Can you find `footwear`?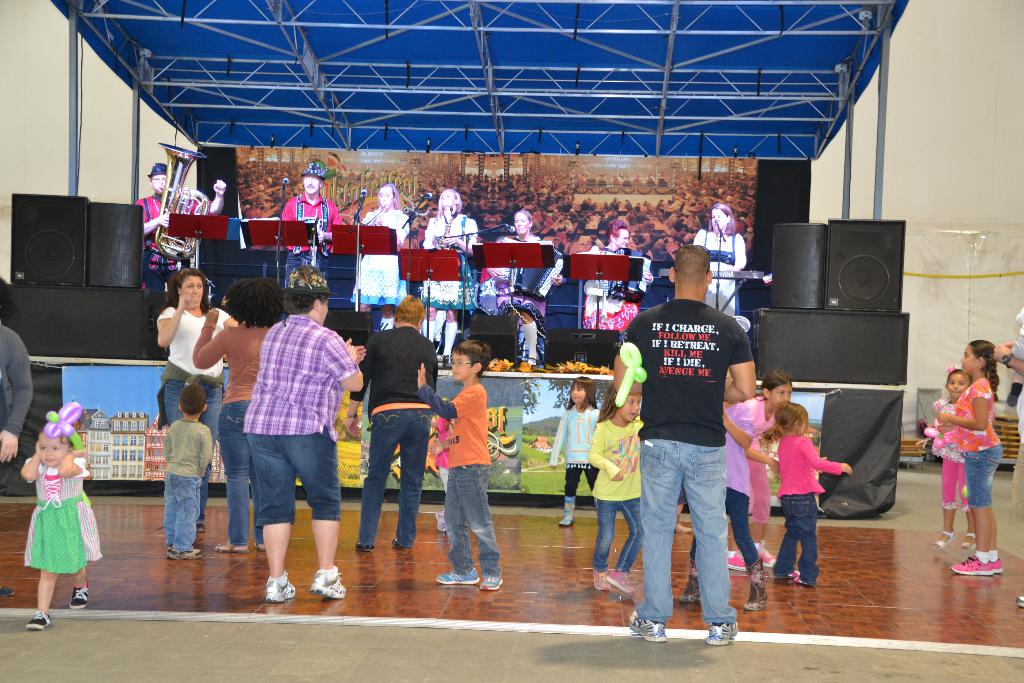
Yes, bounding box: left=479, top=574, right=504, bottom=594.
